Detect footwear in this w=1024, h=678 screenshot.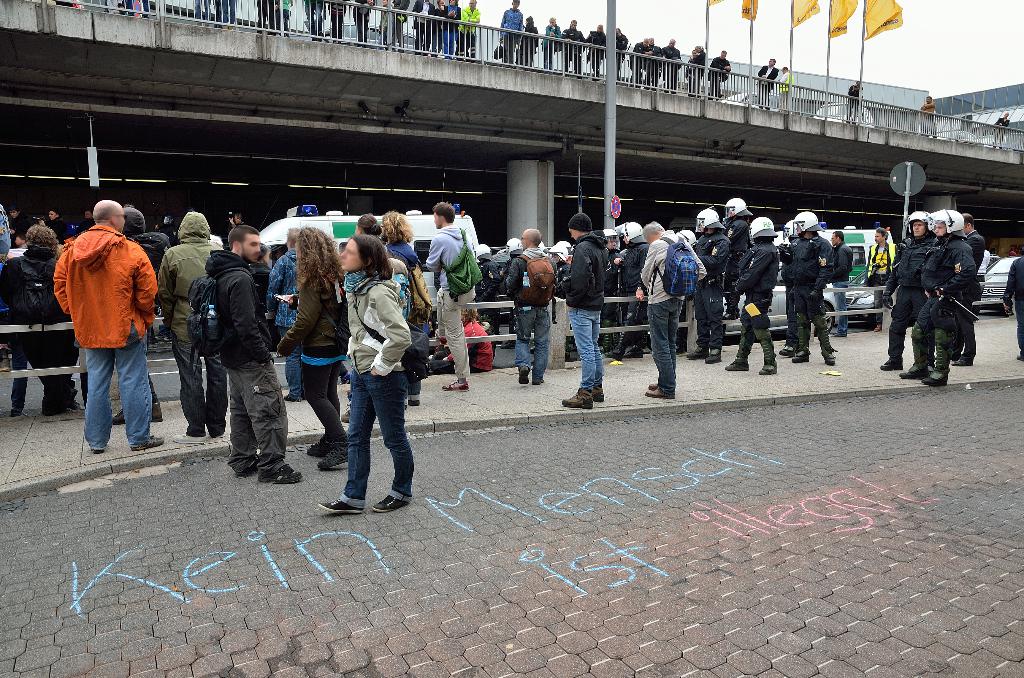
Detection: x1=500, y1=343, x2=513, y2=348.
